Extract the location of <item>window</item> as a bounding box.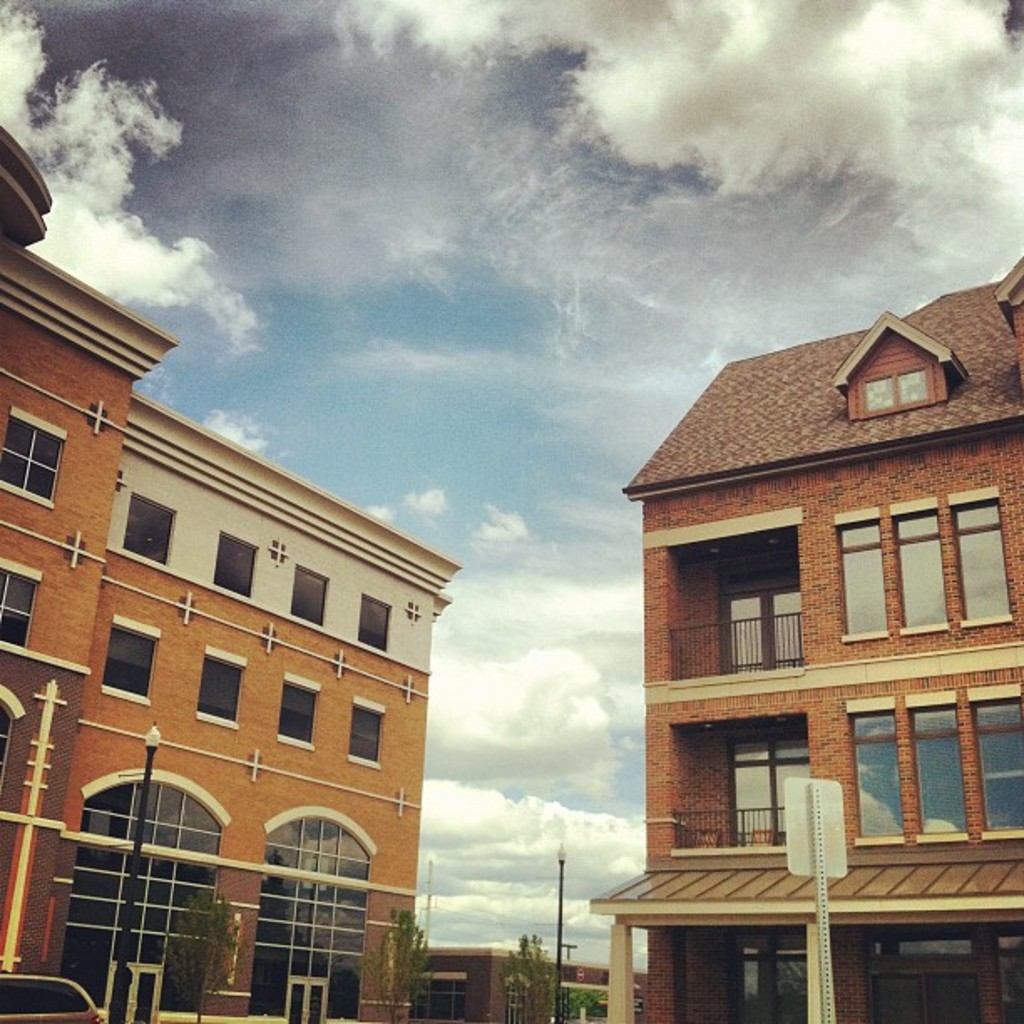
410 979 462 1022.
